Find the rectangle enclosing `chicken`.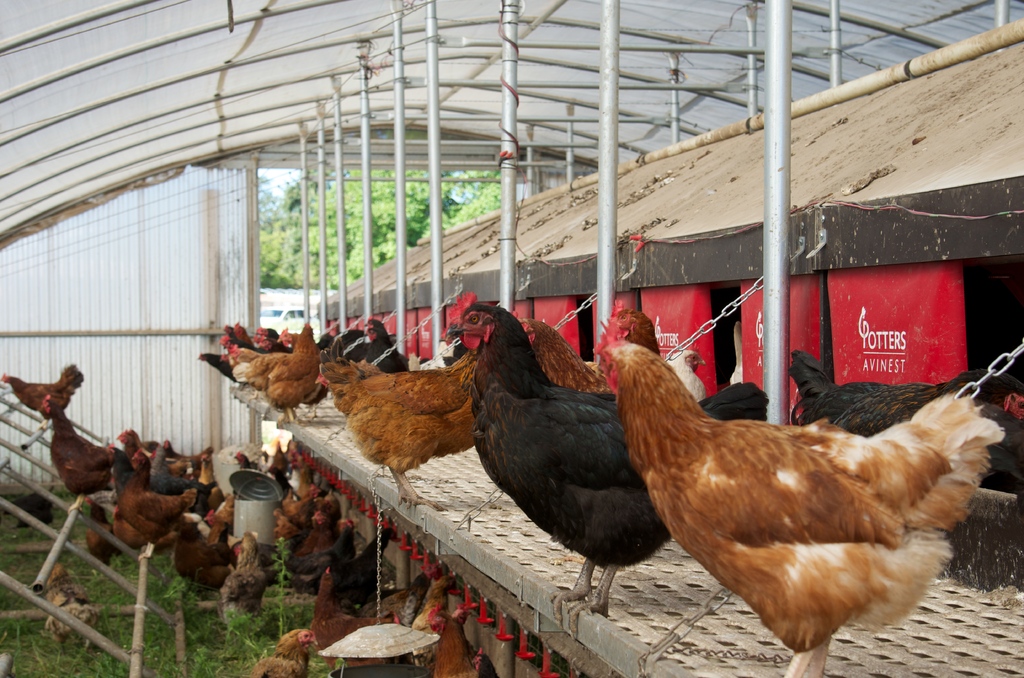
left=312, top=525, right=391, bottom=613.
